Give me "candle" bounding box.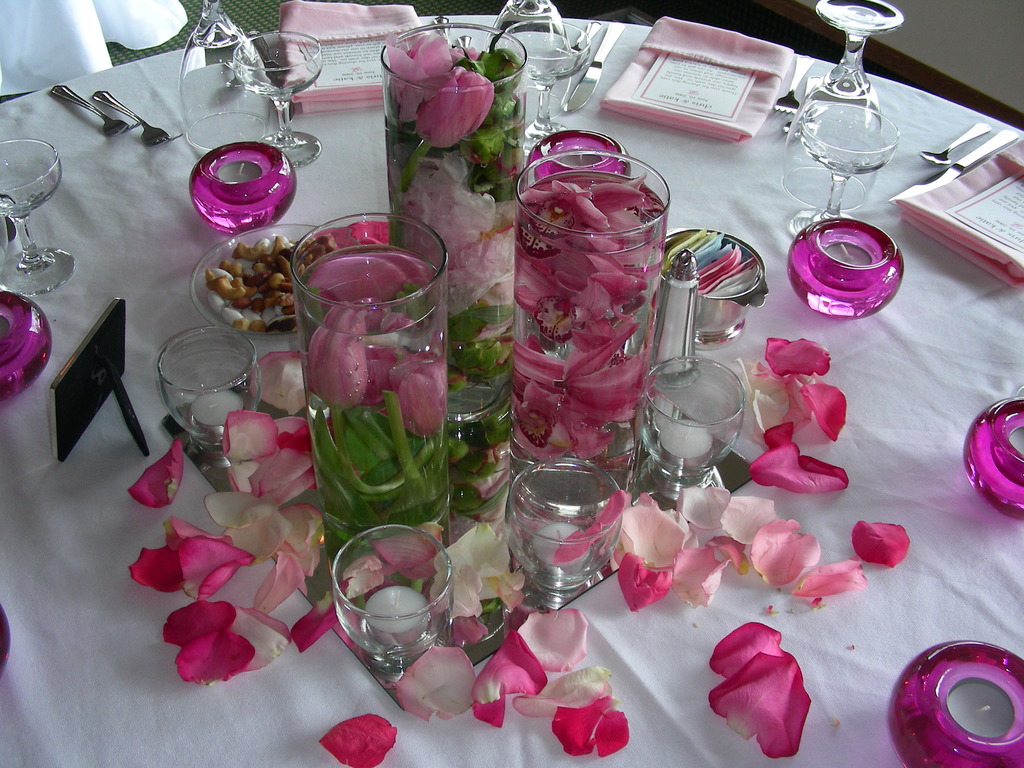
detection(189, 143, 297, 233).
